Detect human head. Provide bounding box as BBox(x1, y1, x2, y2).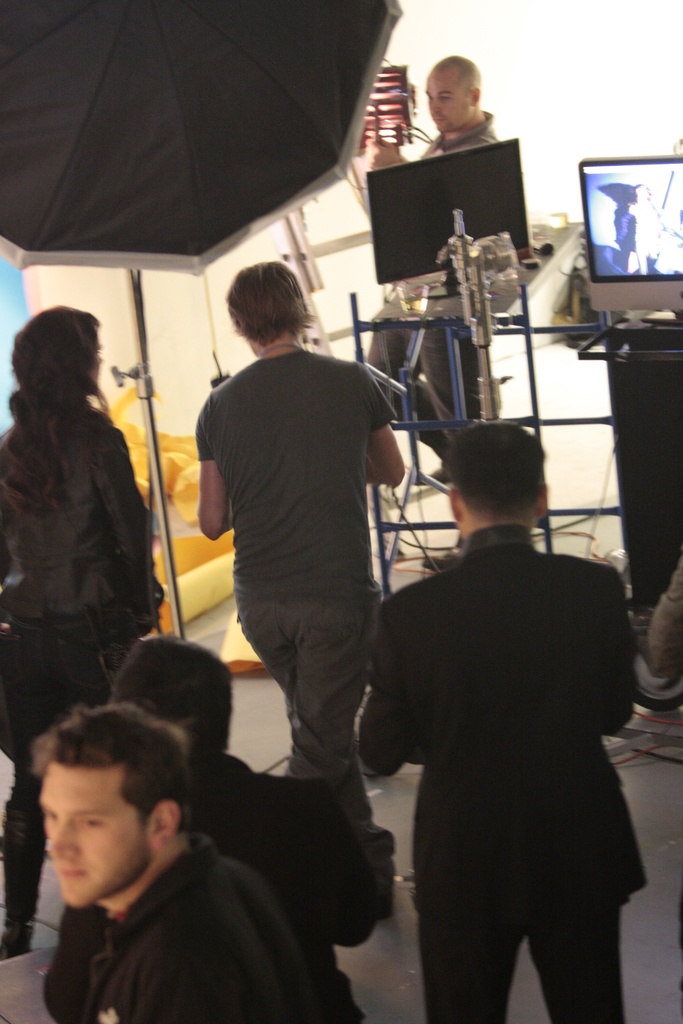
BBox(26, 721, 193, 913).
